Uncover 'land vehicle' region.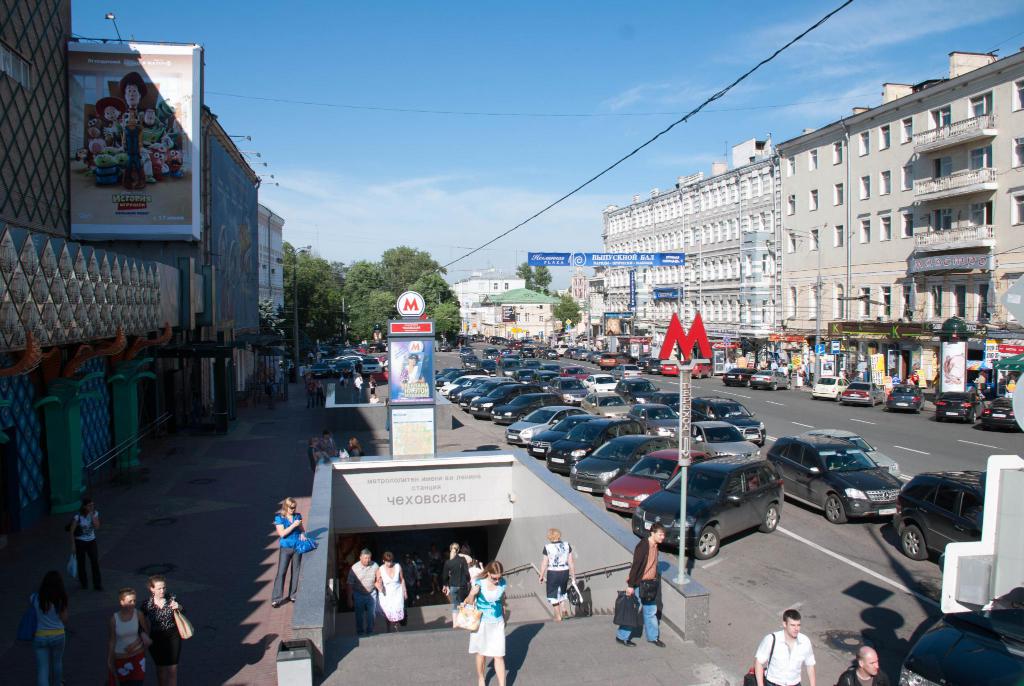
Uncovered: x1=285 y1=355 x2=292 y2=375.
